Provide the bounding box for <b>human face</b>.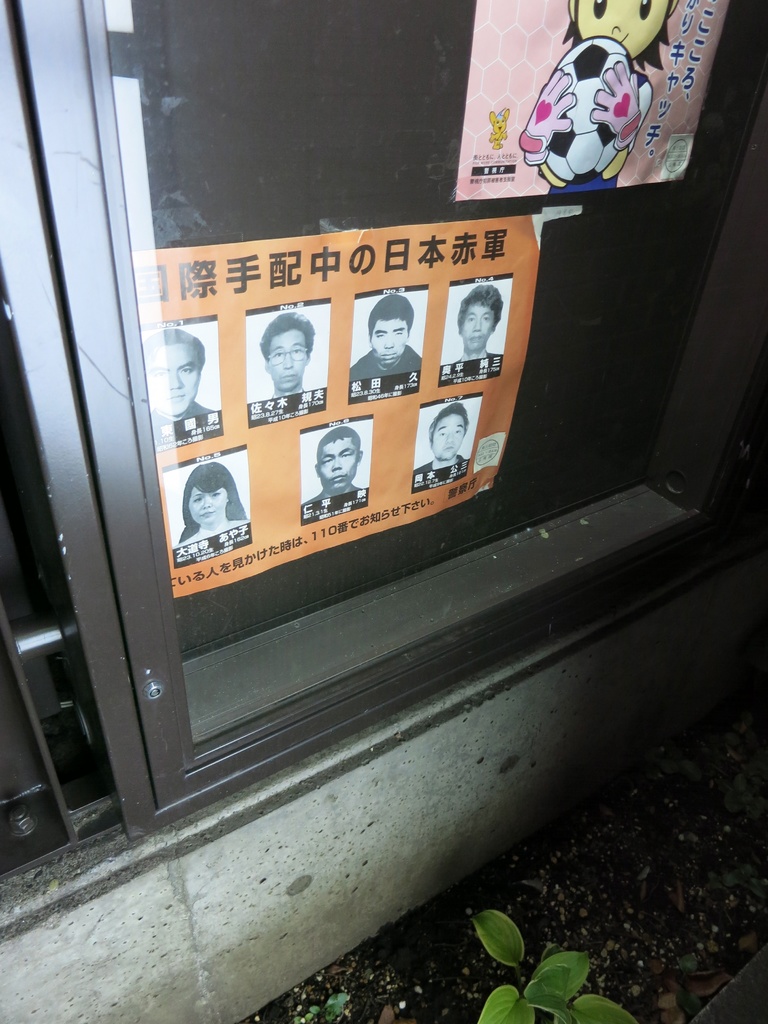
x1=458, y1=302, x2=492, y2=344.
